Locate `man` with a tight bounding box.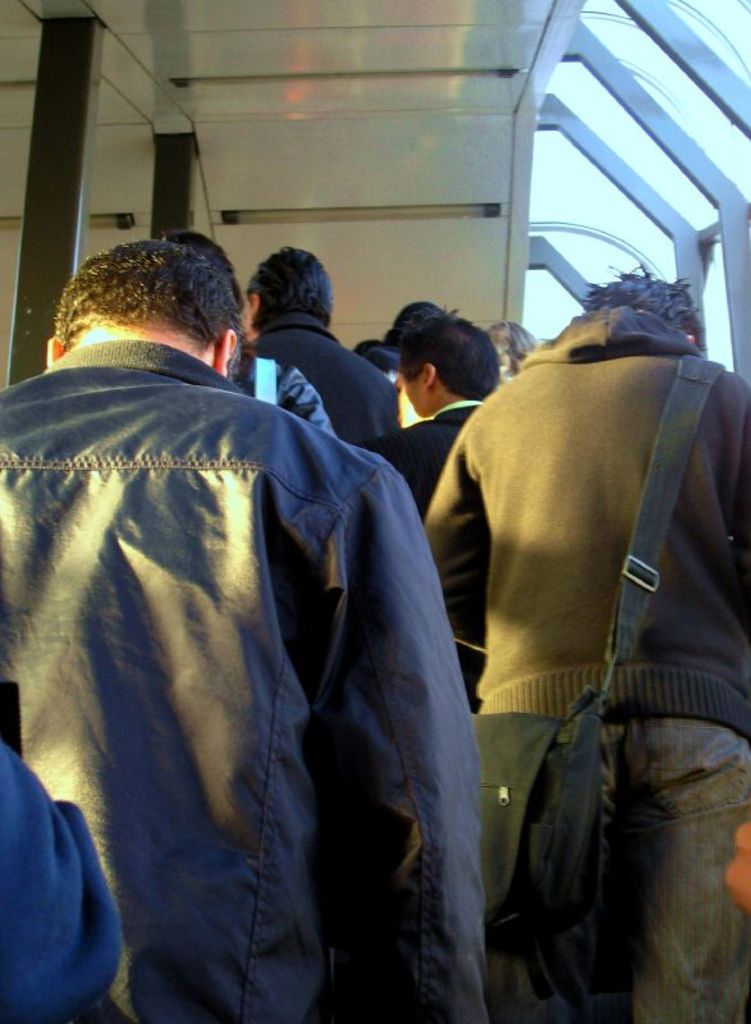
(0, 236, 499, 1023).
